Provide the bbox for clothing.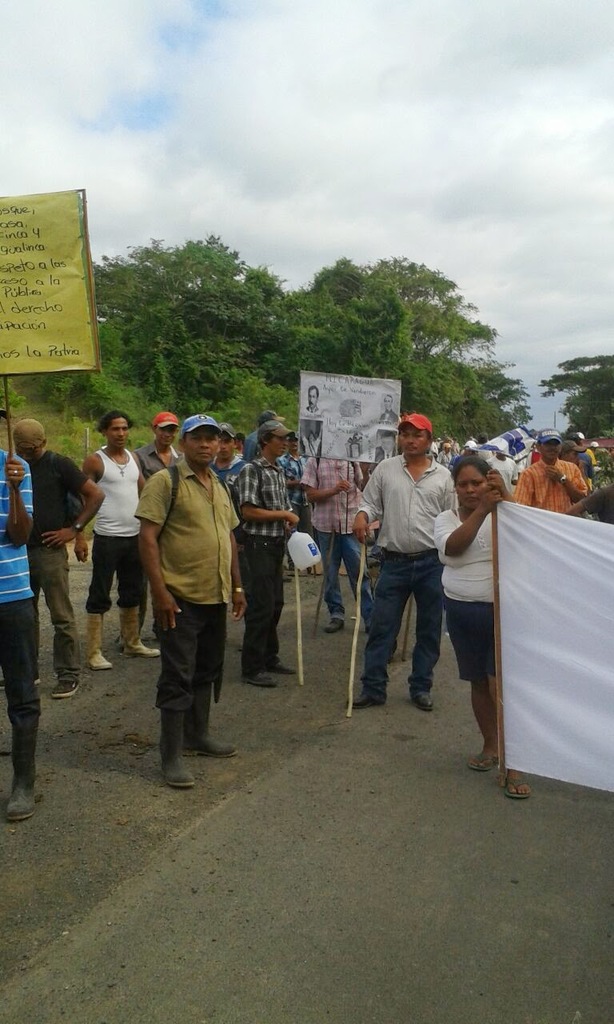
bbox(0, 448, 36, 787).
